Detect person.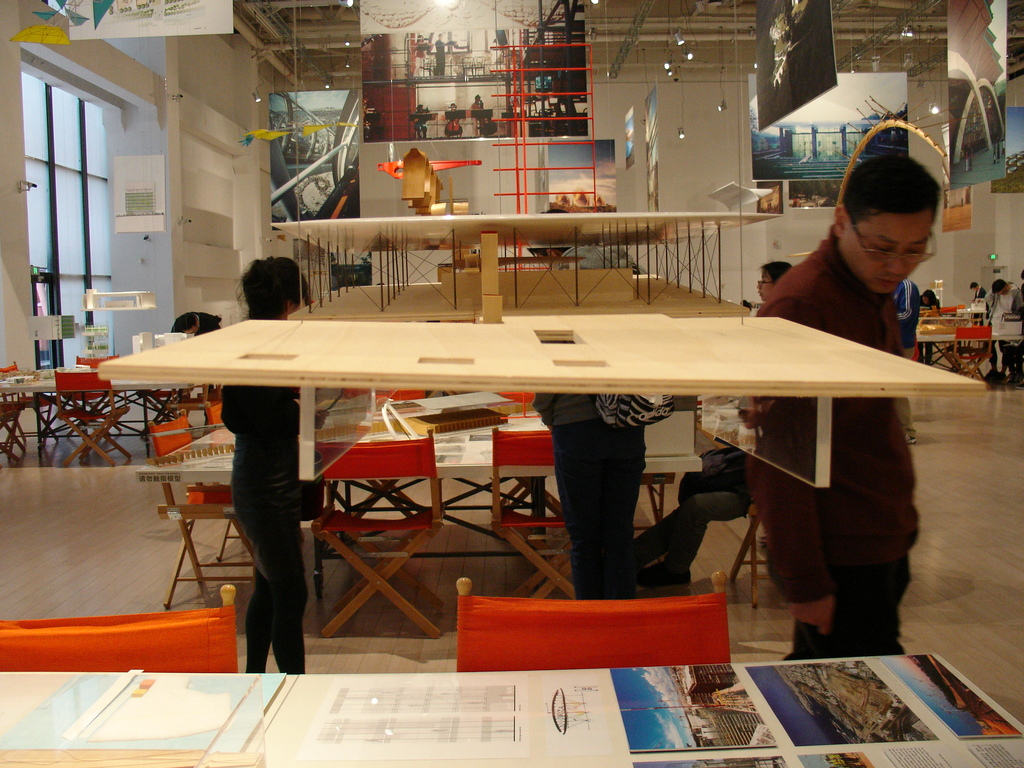
Detected at [219,252,329,678].
